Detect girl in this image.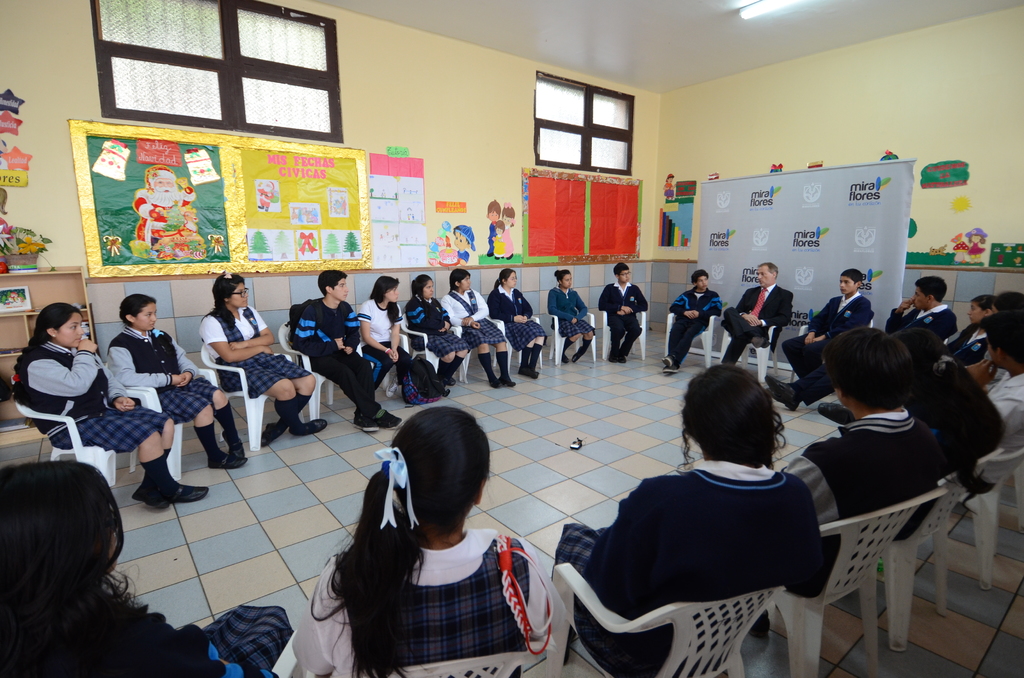
Detection: x1=488 y1=268 x2=547 y2=378.
